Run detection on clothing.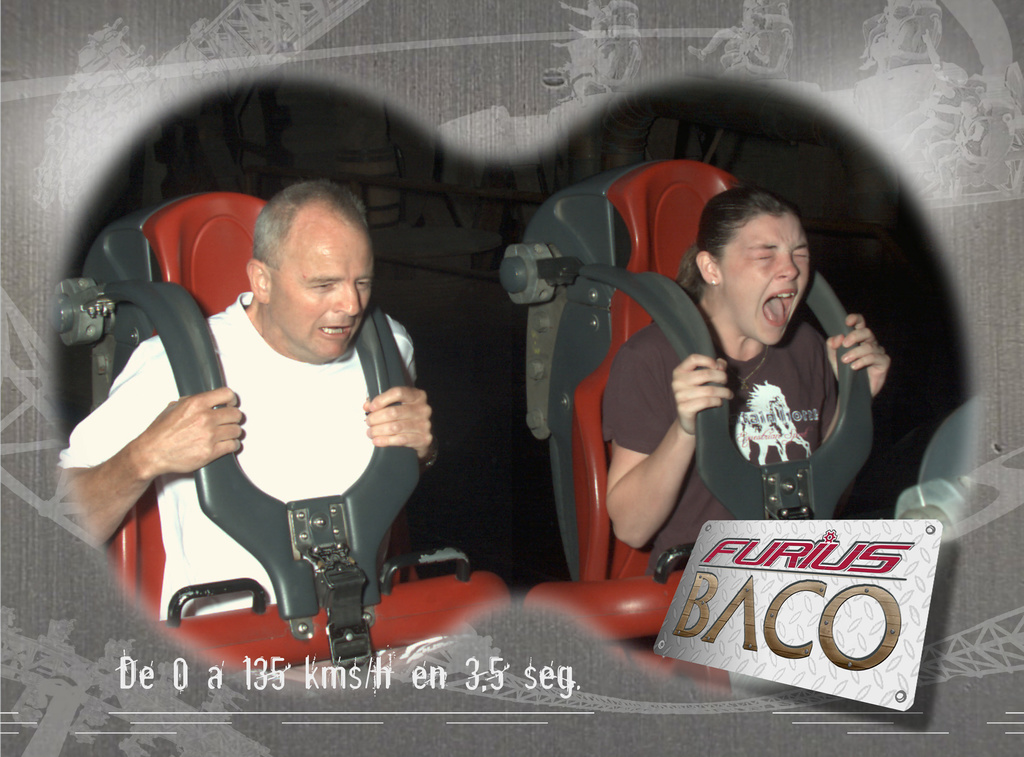
Result: [56, 288, 424, 624].
